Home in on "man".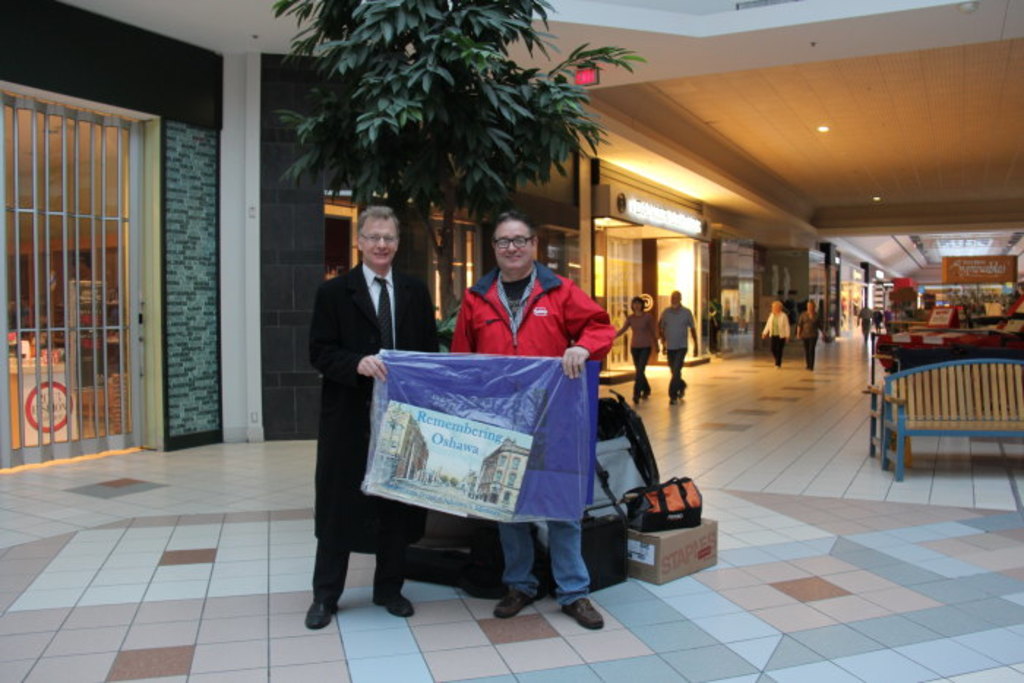
Homed in at l=658, t=291, r=699, b=407.
